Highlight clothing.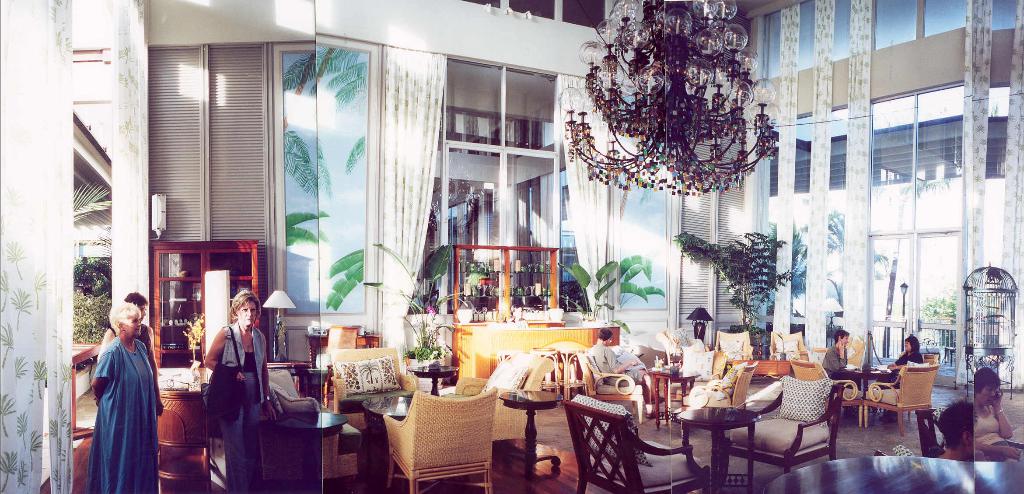
Highlighted region: 211:323:267:493.
